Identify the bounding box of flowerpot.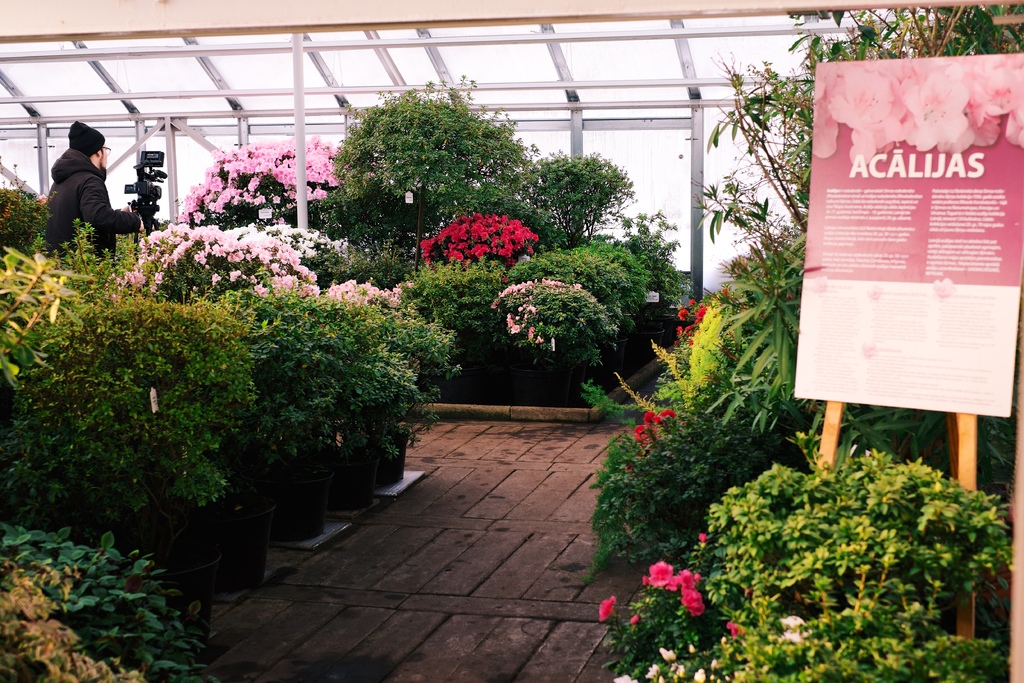
[330, 440, 399, 513].
